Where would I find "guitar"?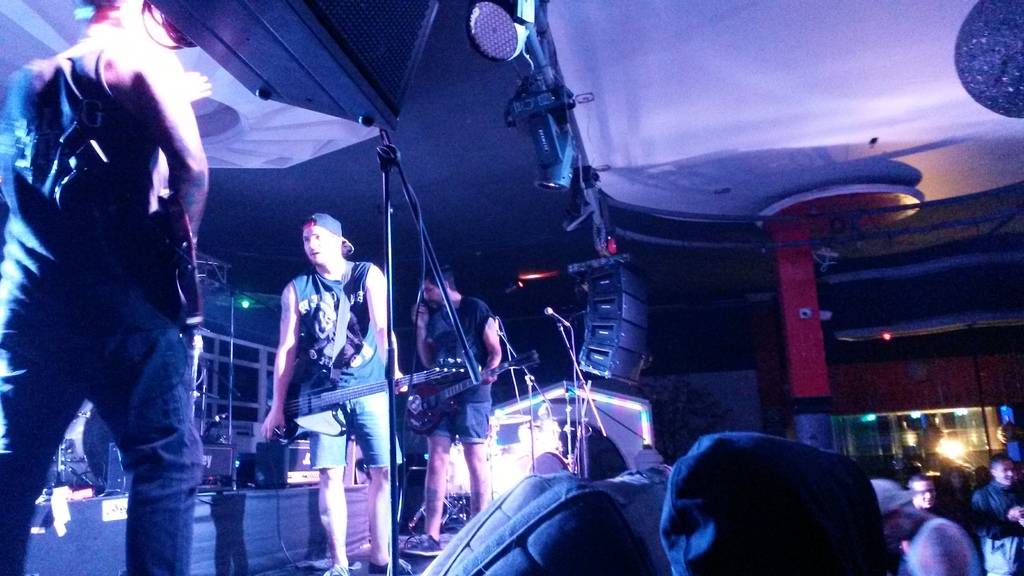
At x1=405 y1=348 x2=544 y2=431.
